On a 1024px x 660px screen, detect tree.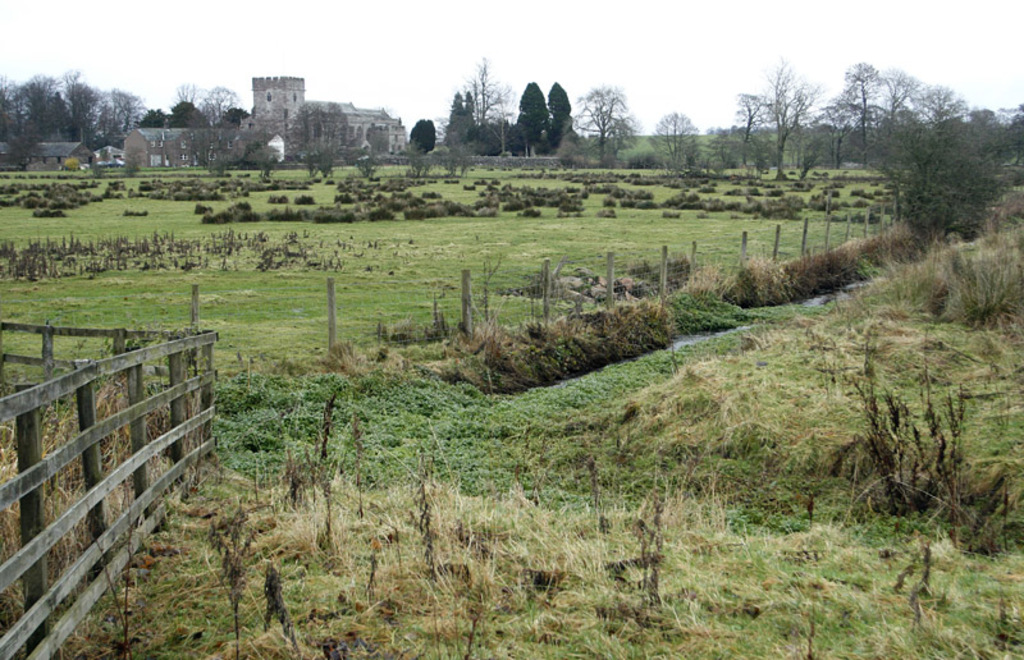
crop(184, 86, 239, 178).
